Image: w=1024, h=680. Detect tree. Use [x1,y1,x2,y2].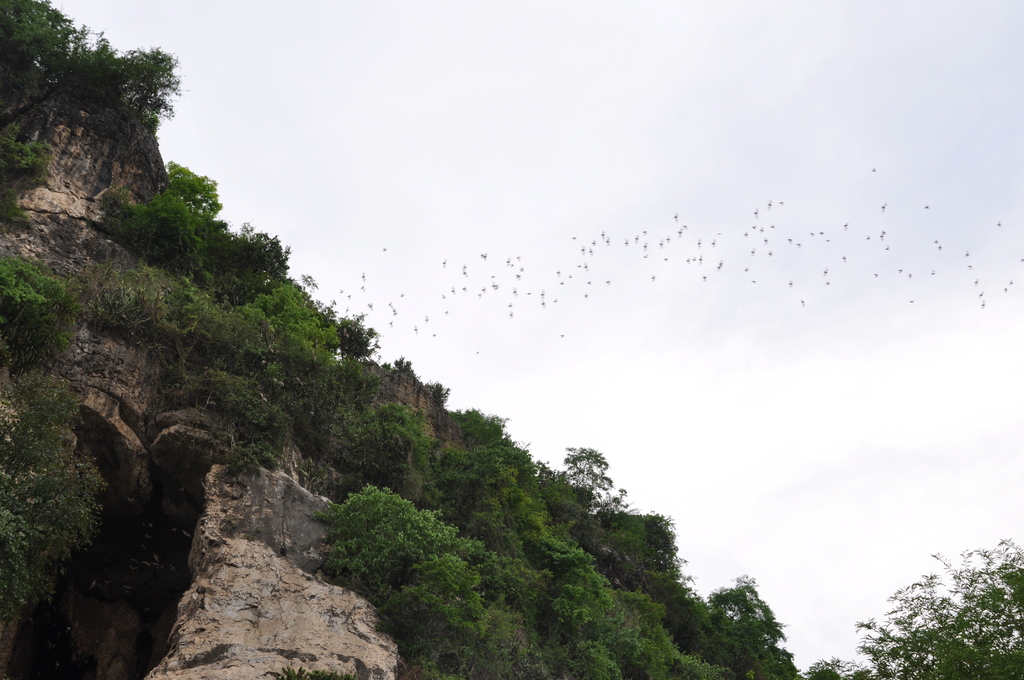
[550,446,624,556].
